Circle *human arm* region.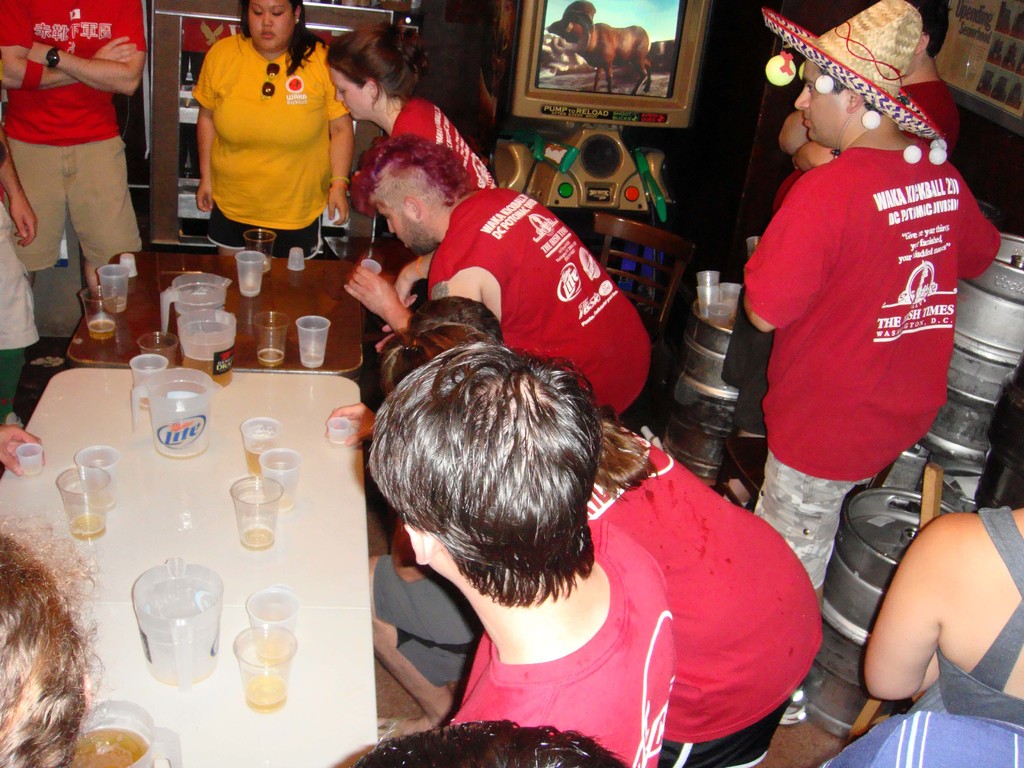
Region: box=[778, 108, 808, 151].
